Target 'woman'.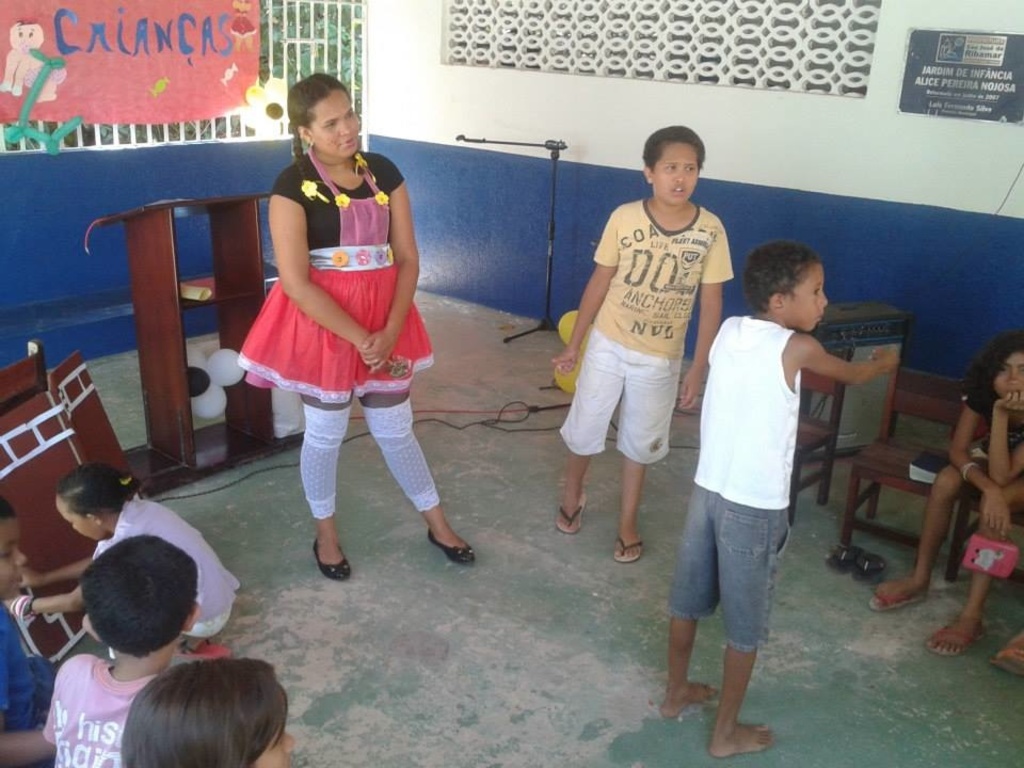
Target region: {"left": 233, "top": 74, "right": 478, "bottom": 583}.
